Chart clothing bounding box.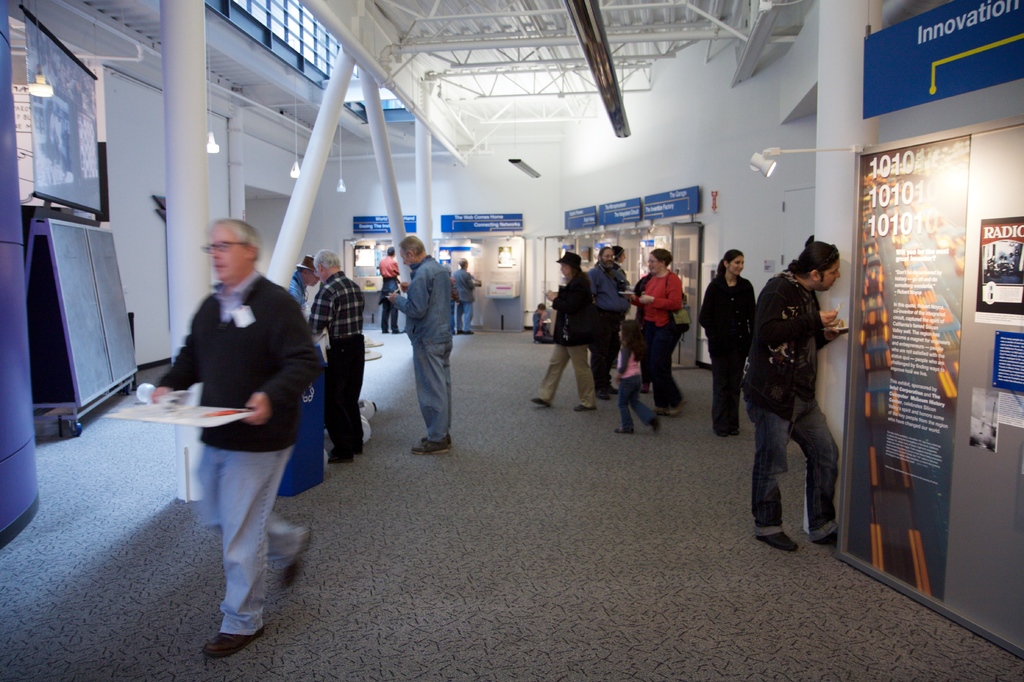
Charted: box=[159, 269, 317, 638].
